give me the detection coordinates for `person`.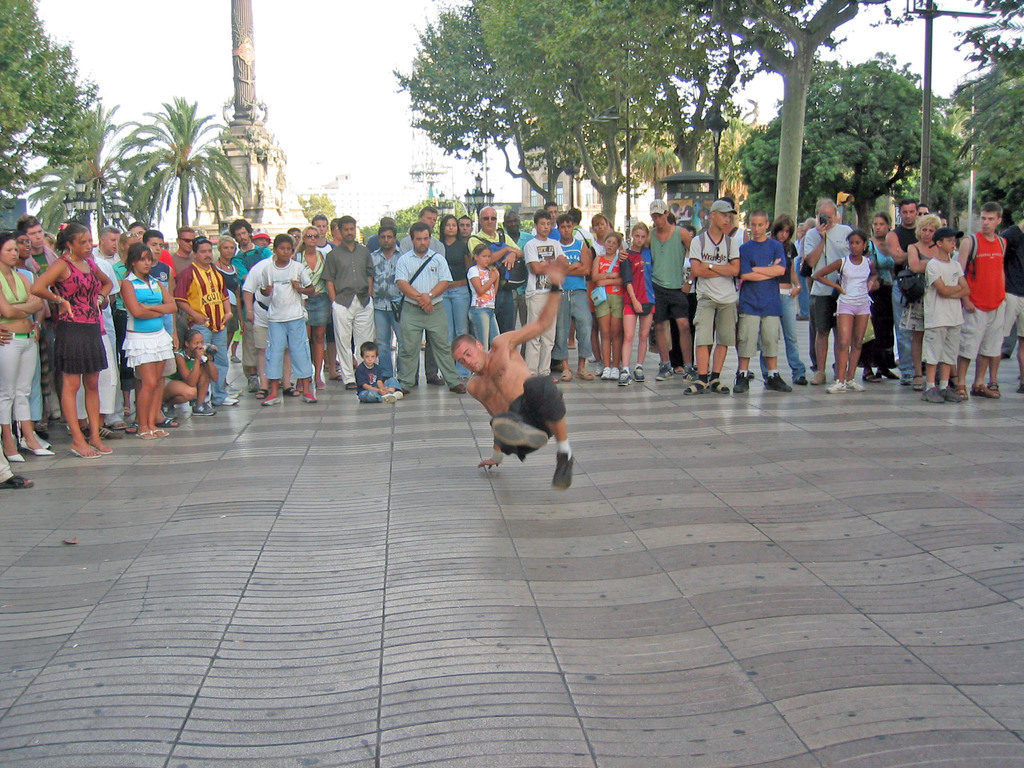
124 230 180 435.
